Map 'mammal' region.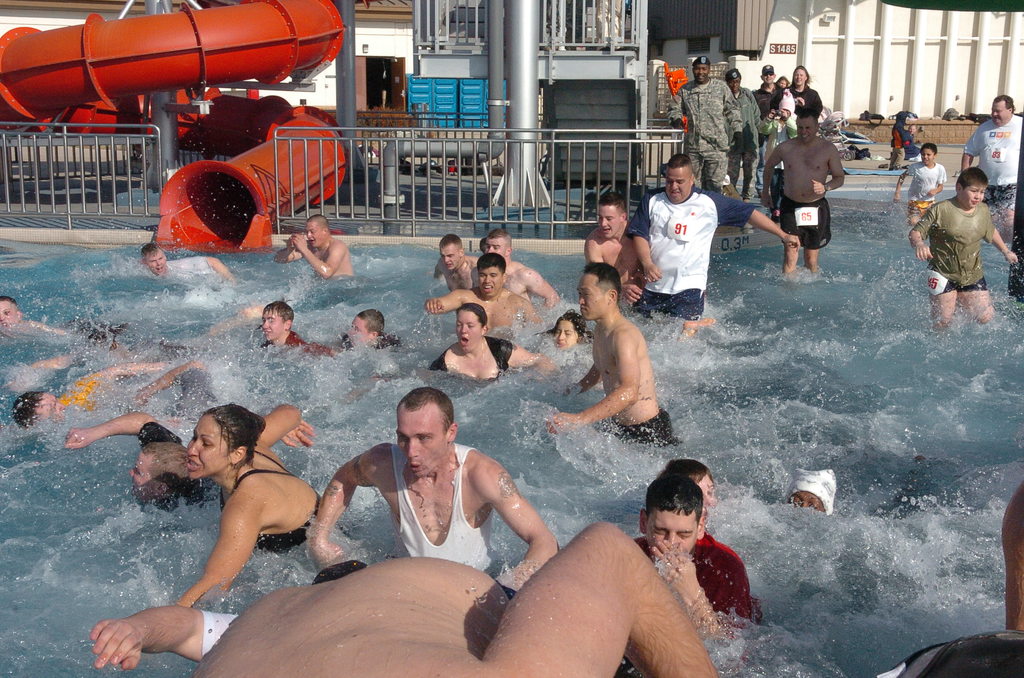
Mapped to {"left": 884, "top": 486, "right": 1023, "bottom": 677}.
